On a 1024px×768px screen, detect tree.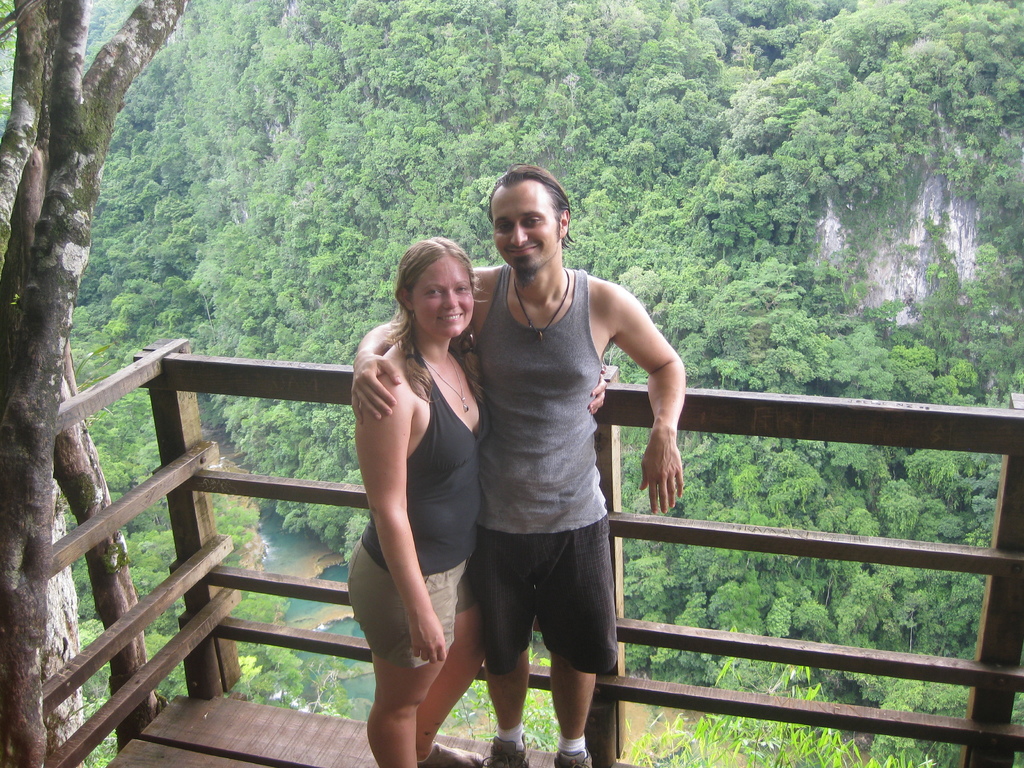
pyautogui.locateOnScreen(0, 0, 192, 767).
